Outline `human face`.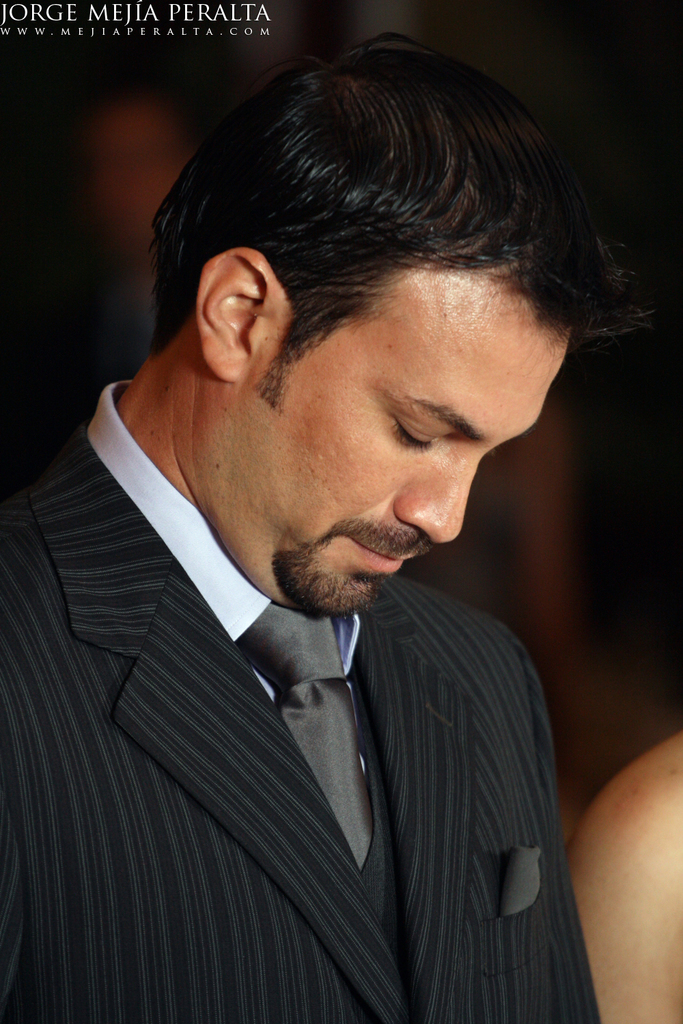
Outline: BBox(197, 264, 574, 596).
